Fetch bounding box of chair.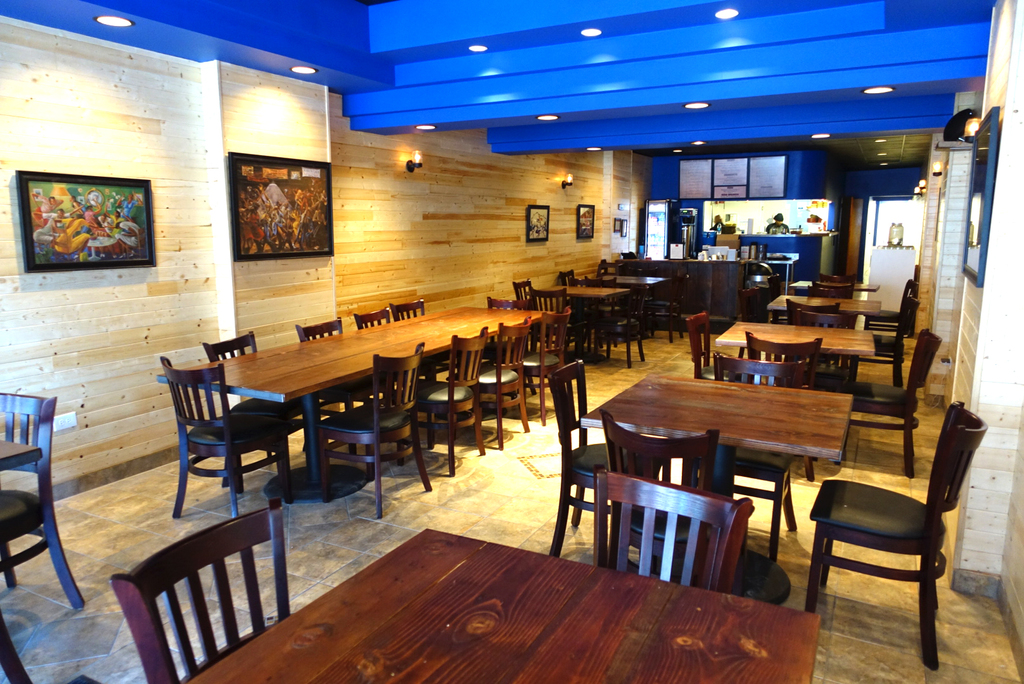
Bbox: (529,293,588,369).
